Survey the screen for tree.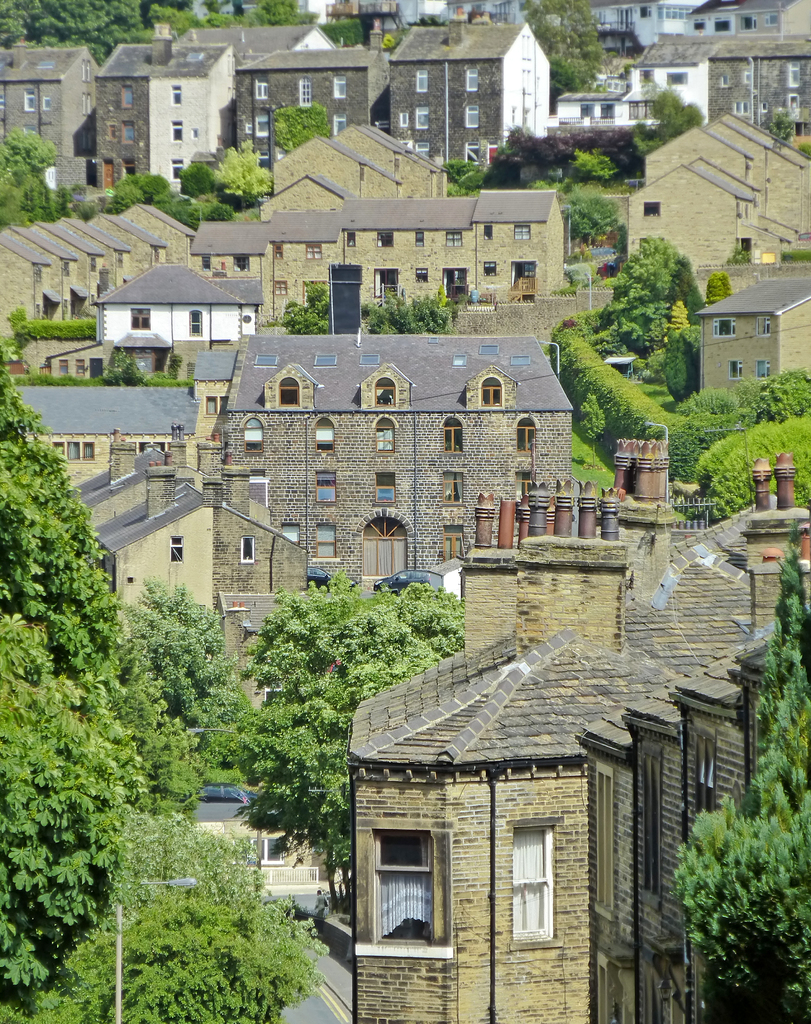
Survey found: bbox=[579, 389, 611, 464].
